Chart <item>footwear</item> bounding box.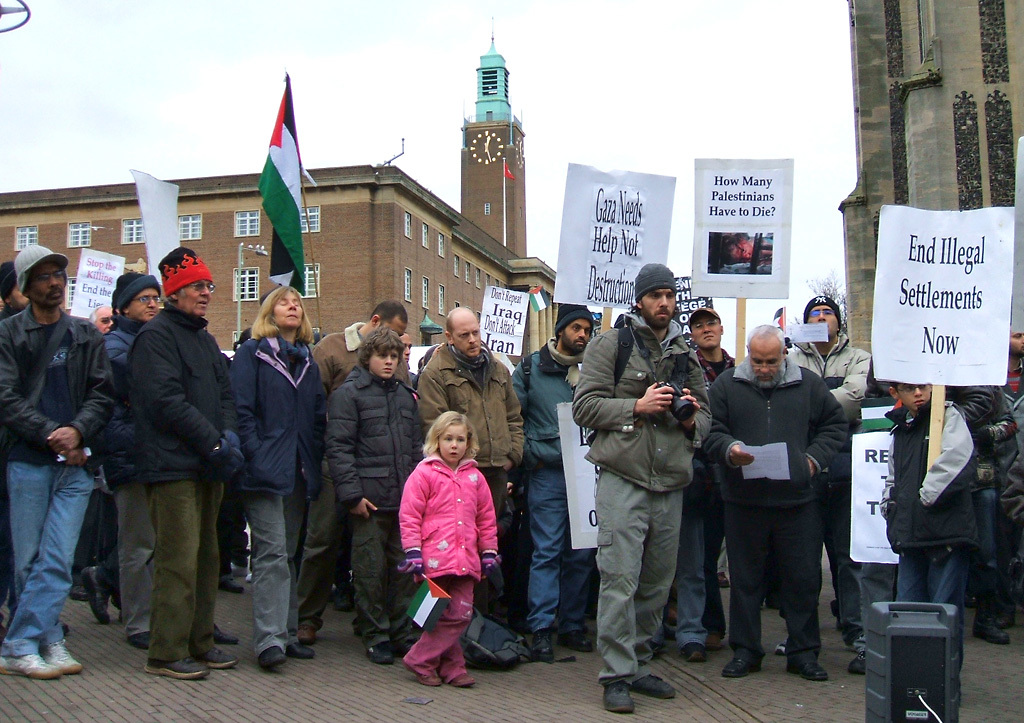
Charted: Rect(265, 643, 287, 669).
